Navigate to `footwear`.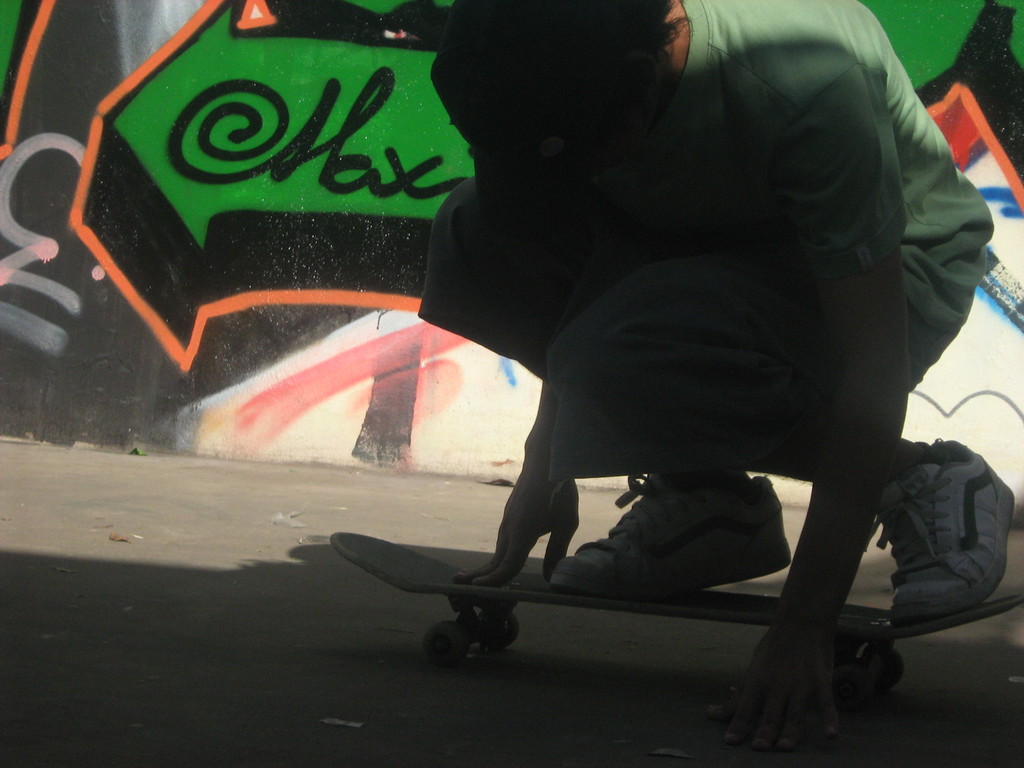
Navigation target: <box>872,447,1005,669</box>.
